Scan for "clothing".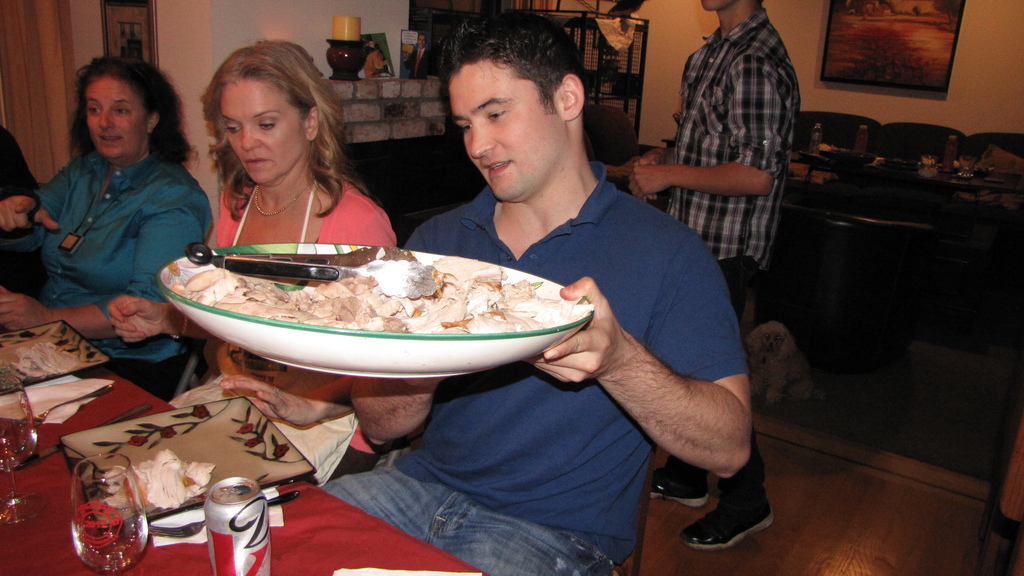
Scan result: l=651, t=0, r=808, b=298.
